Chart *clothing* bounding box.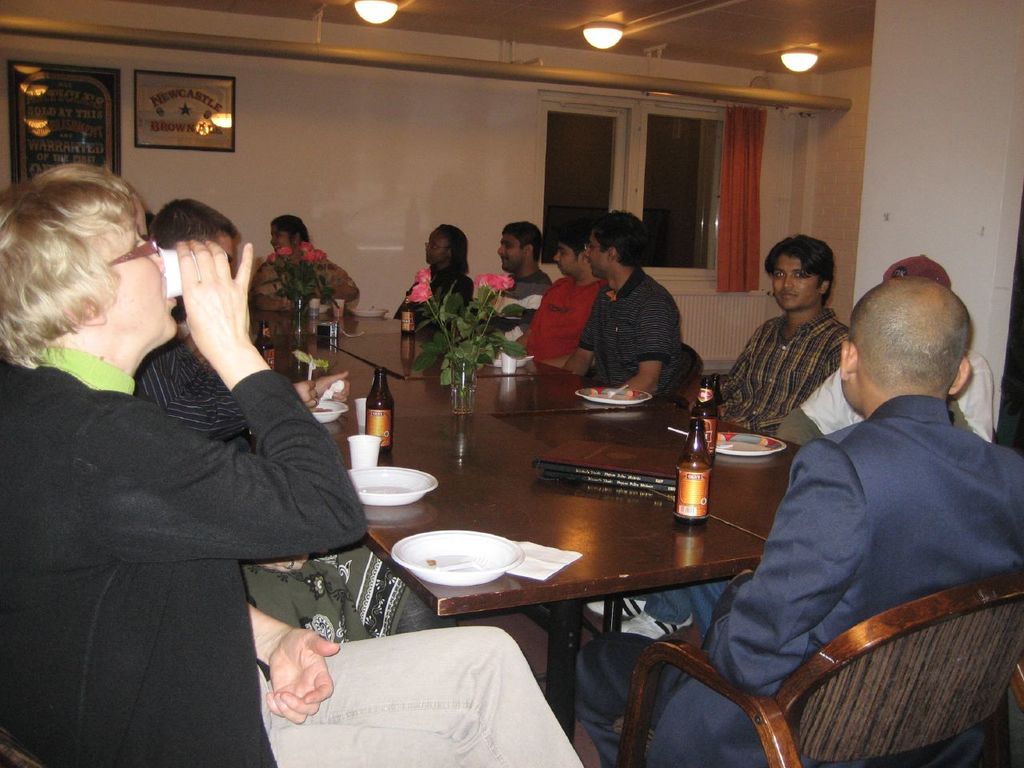
Charted: rect(577, 266, 683, 393).
